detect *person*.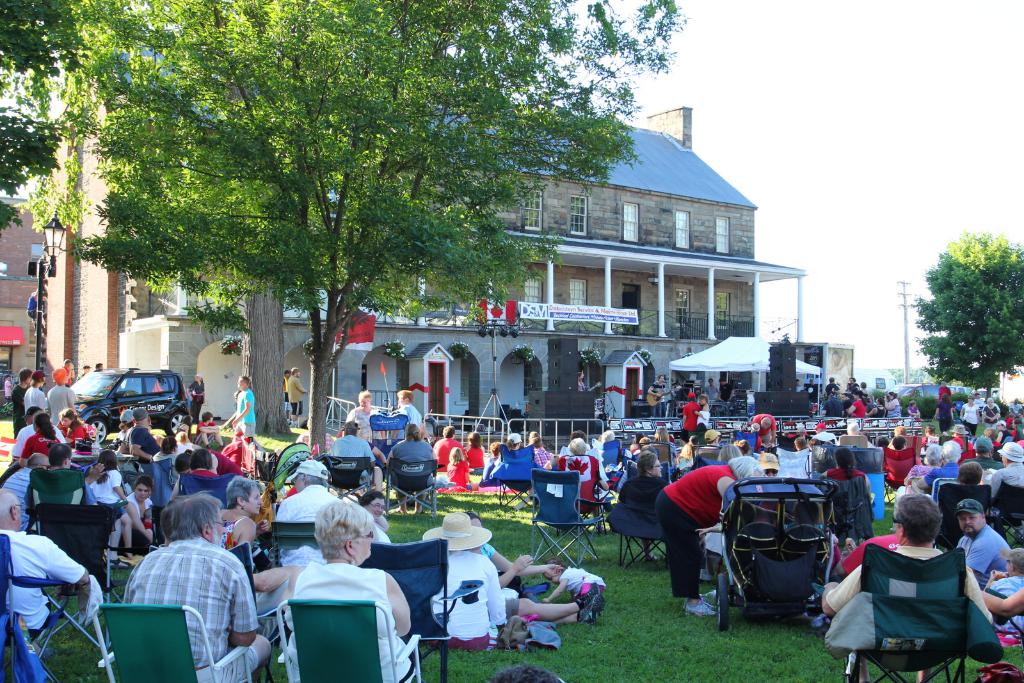
Detected at box(2, 401, 47, 463).
